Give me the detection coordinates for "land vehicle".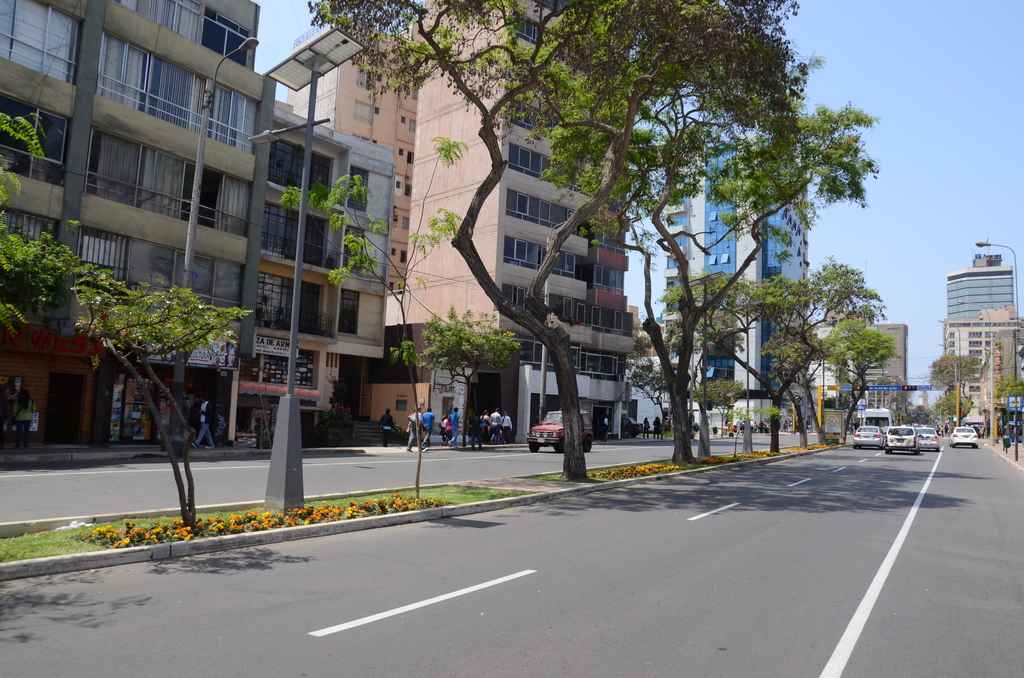
950/430/979/449.
